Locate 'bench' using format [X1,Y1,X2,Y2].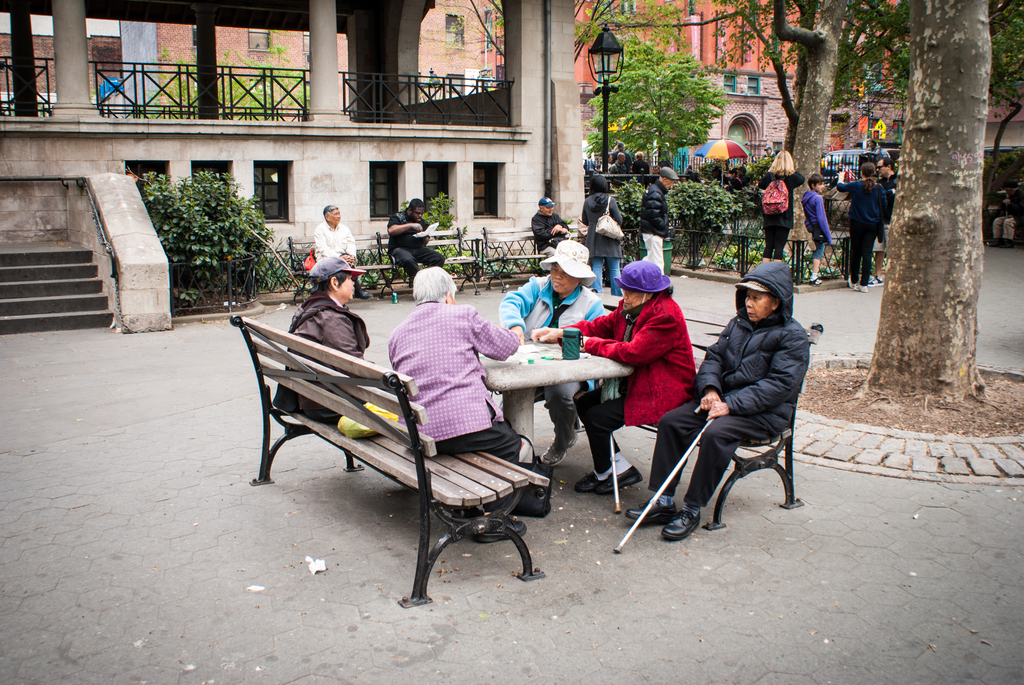
[975,201,1023,248].
